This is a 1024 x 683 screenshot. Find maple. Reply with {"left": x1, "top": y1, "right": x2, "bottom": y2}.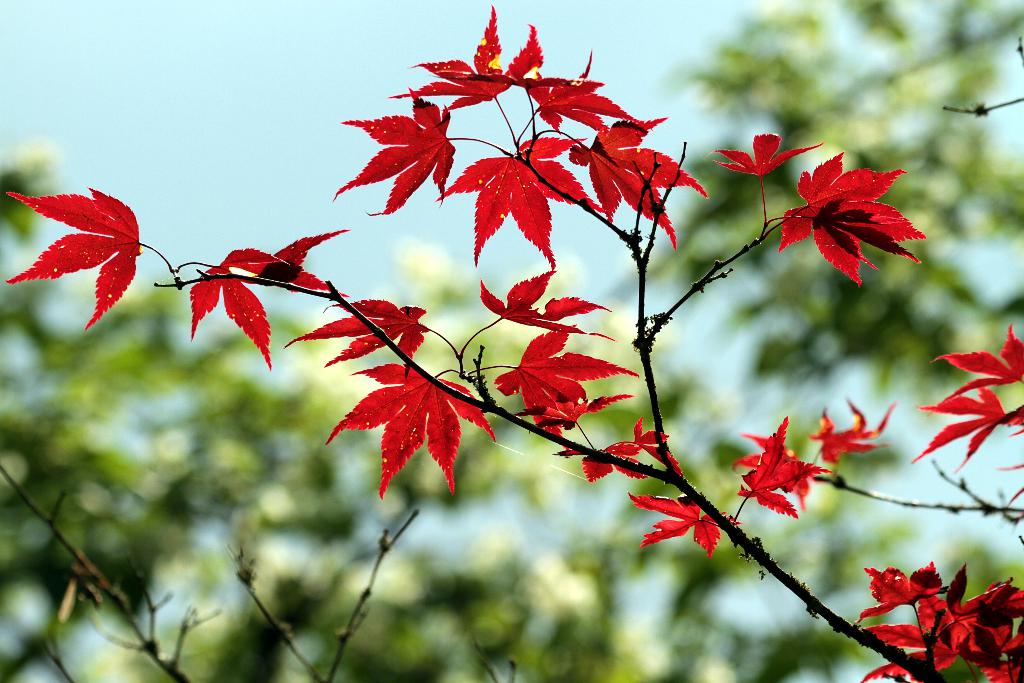
{"left": 624, "top": 491, "right": 737, "bottom": 556}.
